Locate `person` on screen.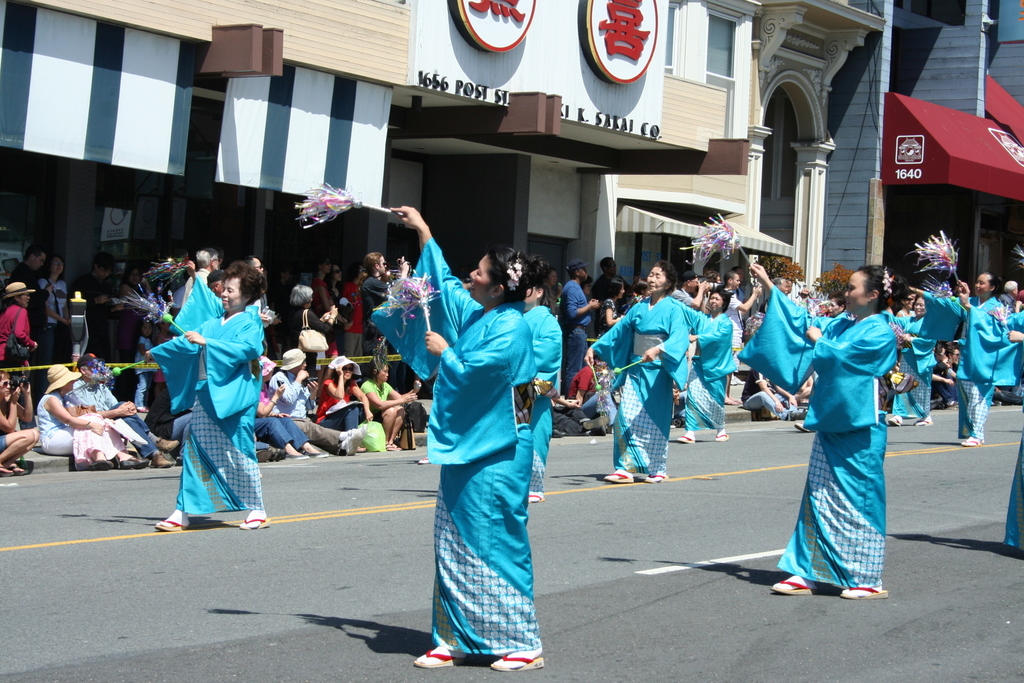
On screen at <box>39,364,140,482</box>.
